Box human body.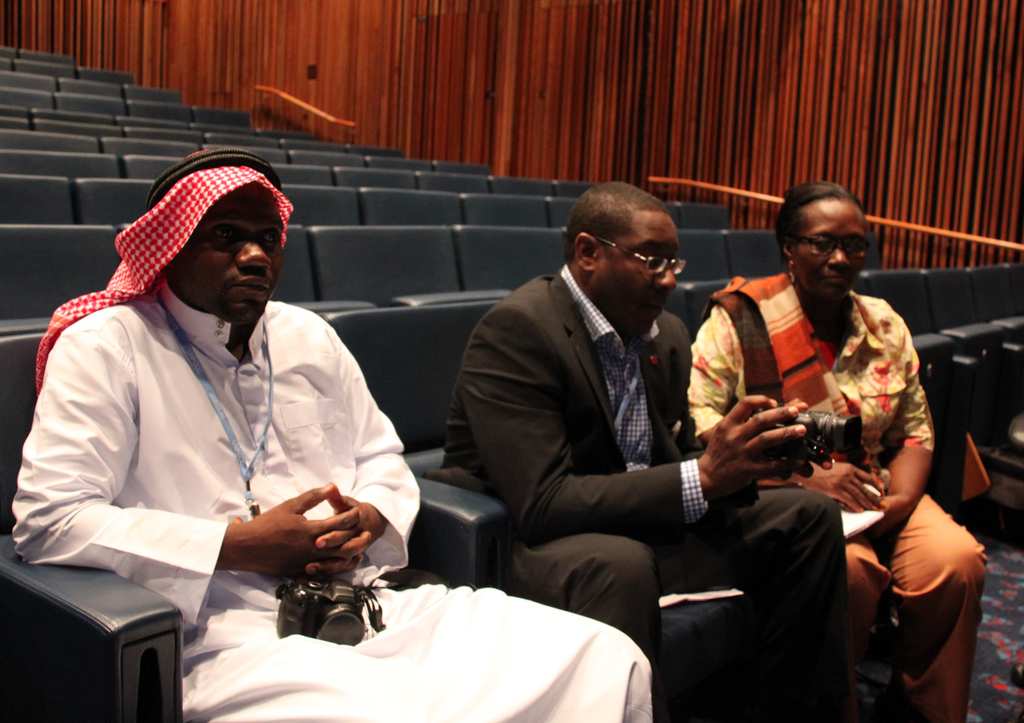
left=694, top=171, right=999, bottom=722.
